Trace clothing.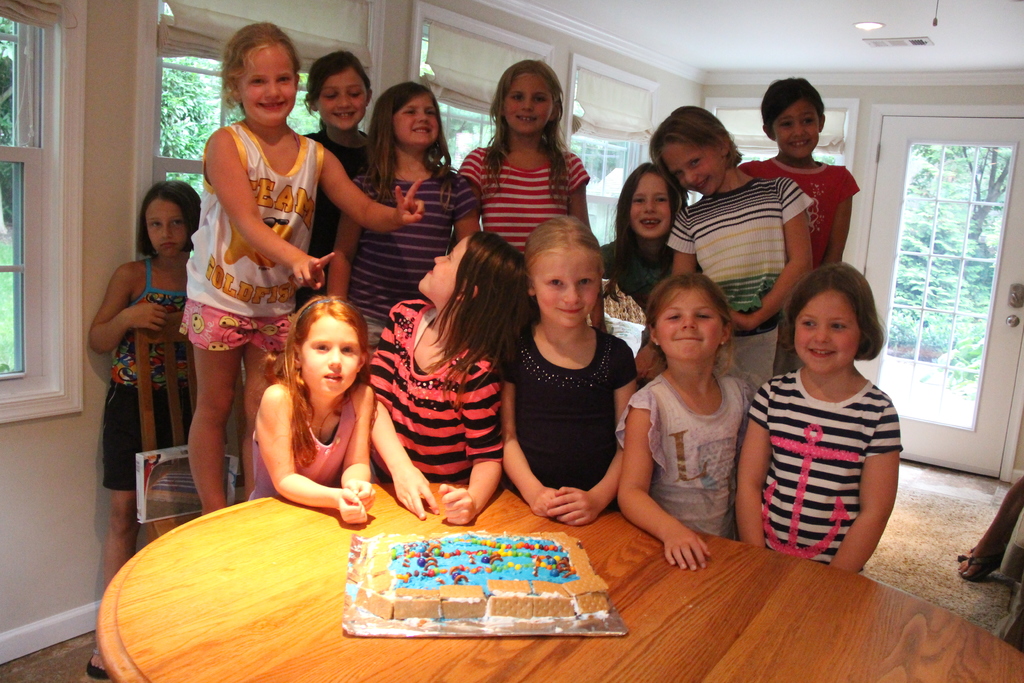
Traced to [250, 374, 356, 501].
